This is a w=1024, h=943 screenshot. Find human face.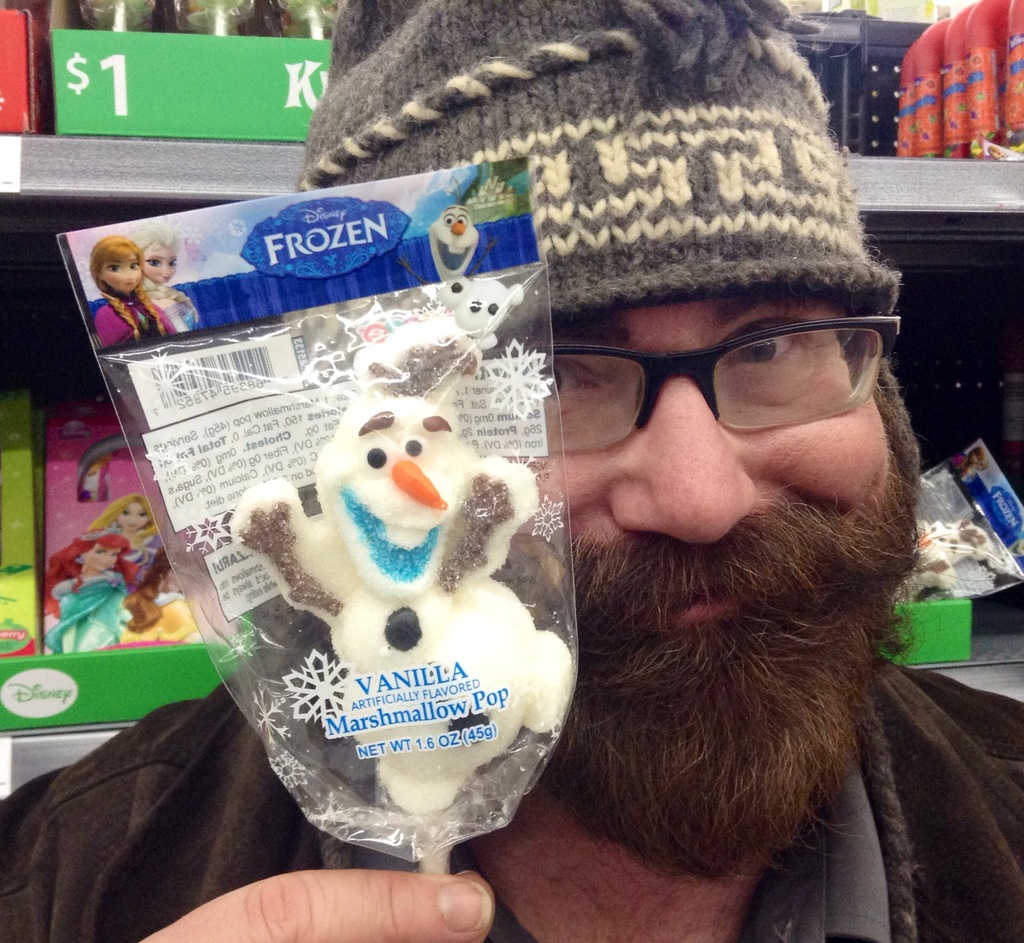
Bounding box: [left=138, top=242, right=179, bottom=286].
